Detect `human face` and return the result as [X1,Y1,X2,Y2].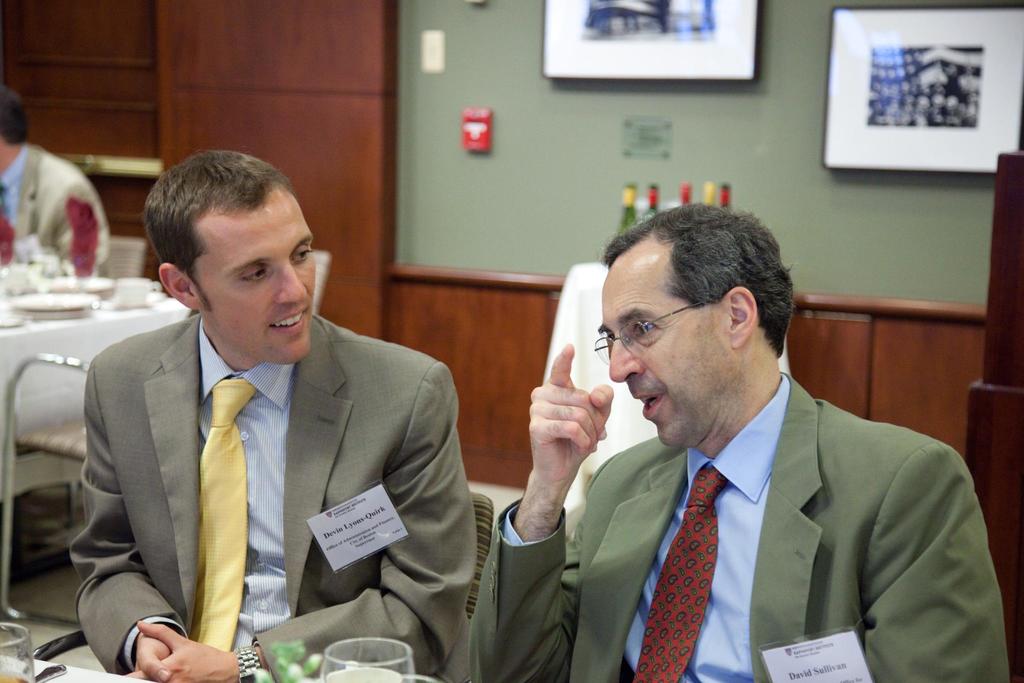
[600,263,723,450].
